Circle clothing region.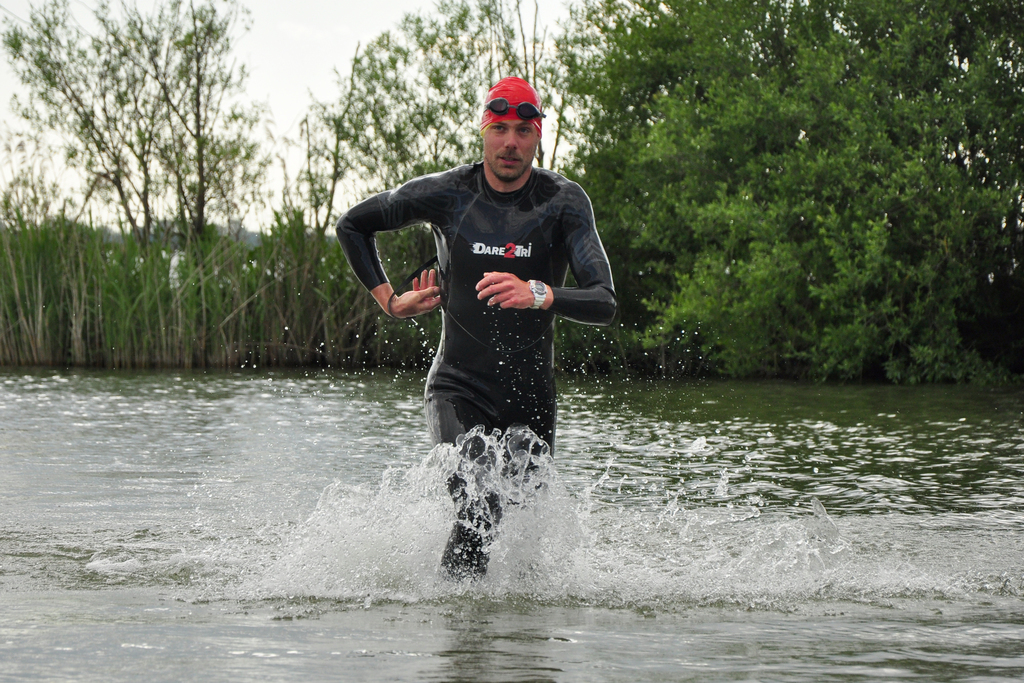
Region: (left=336, top=162, right=617, bottom=578).
